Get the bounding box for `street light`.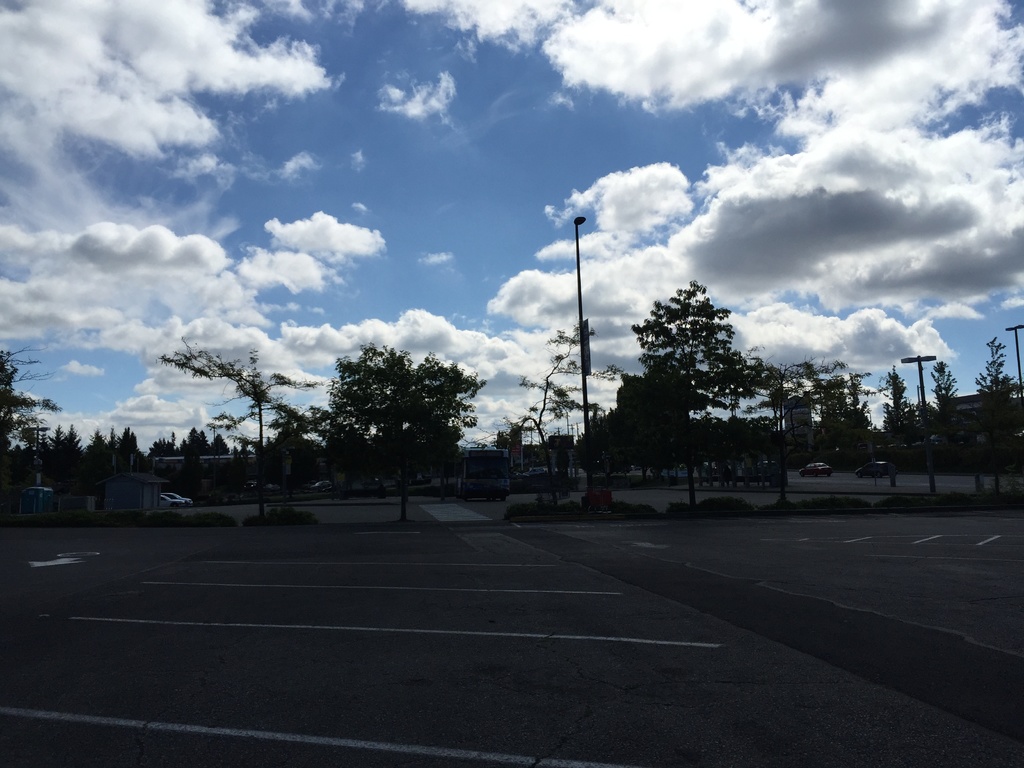
crop(553, 203, 647, 482).
